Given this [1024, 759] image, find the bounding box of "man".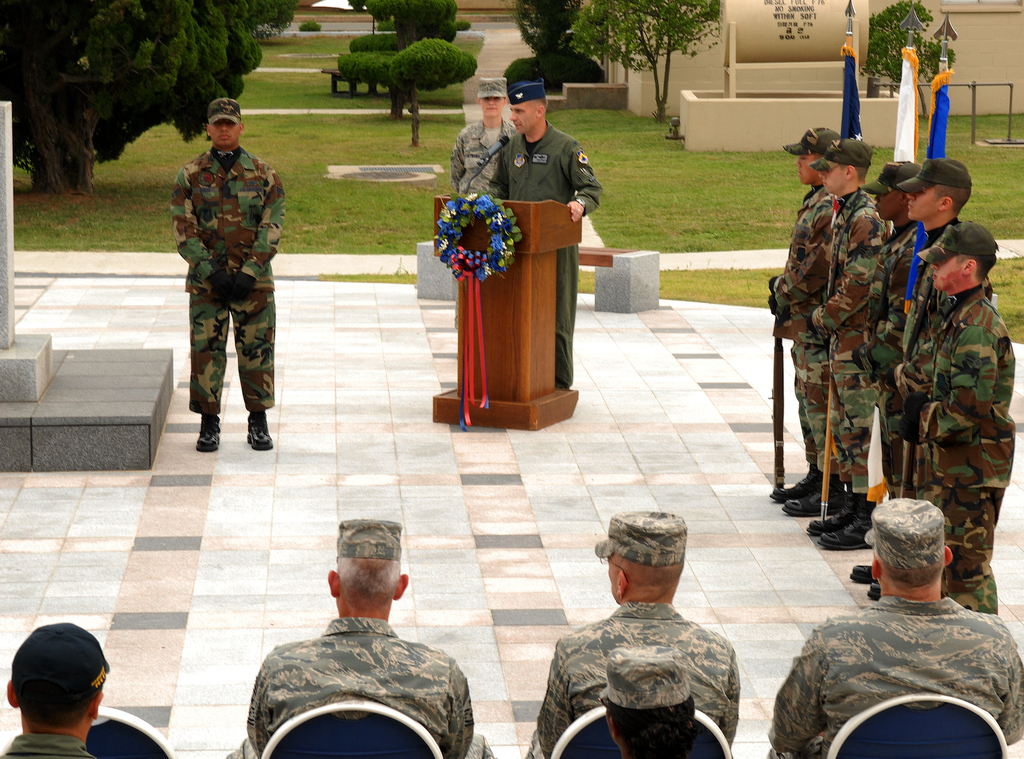
x1=524, y1=505, x2=743, y2=758.
